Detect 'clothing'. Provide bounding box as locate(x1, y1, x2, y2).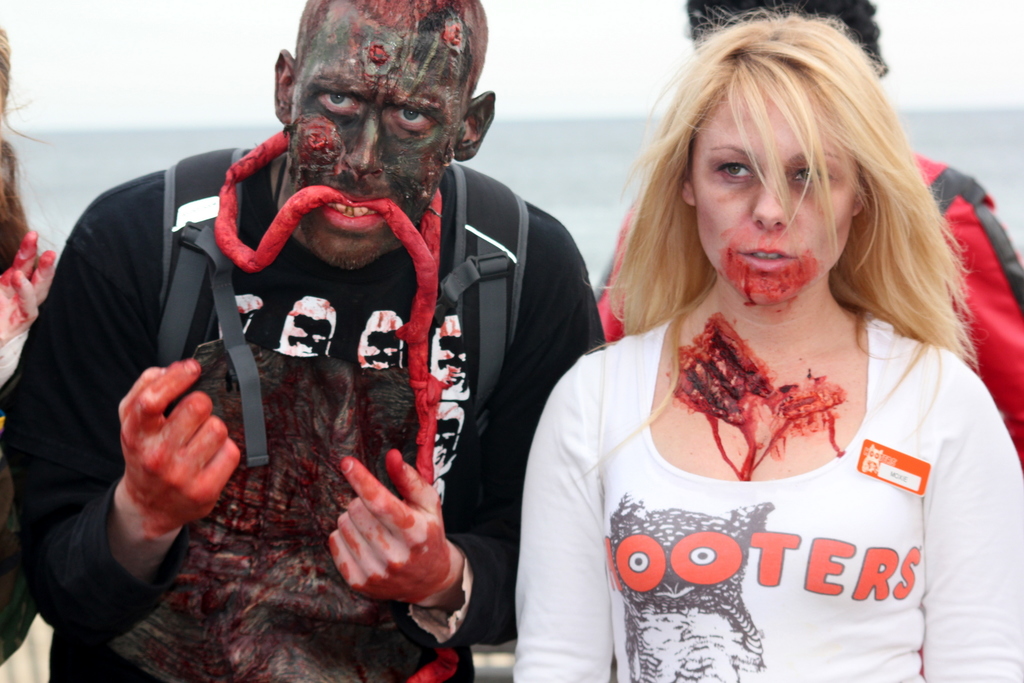
locate(0, 147, 595, 682).
